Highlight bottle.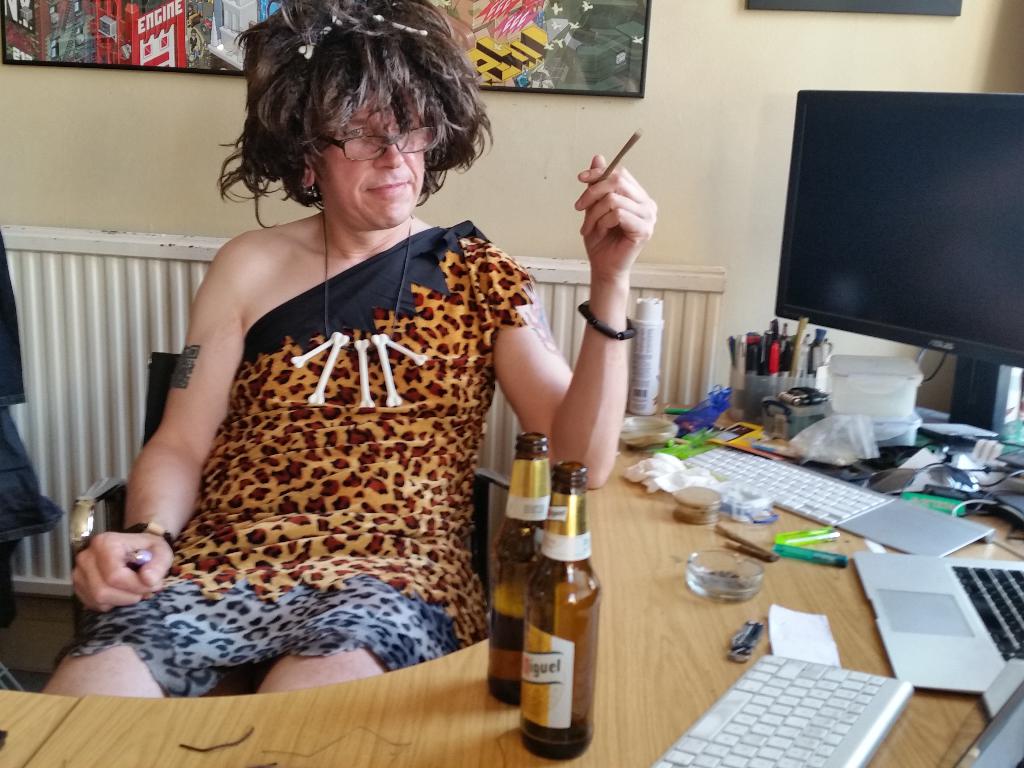
Highlighted region: 483, 428, 555, 714.
